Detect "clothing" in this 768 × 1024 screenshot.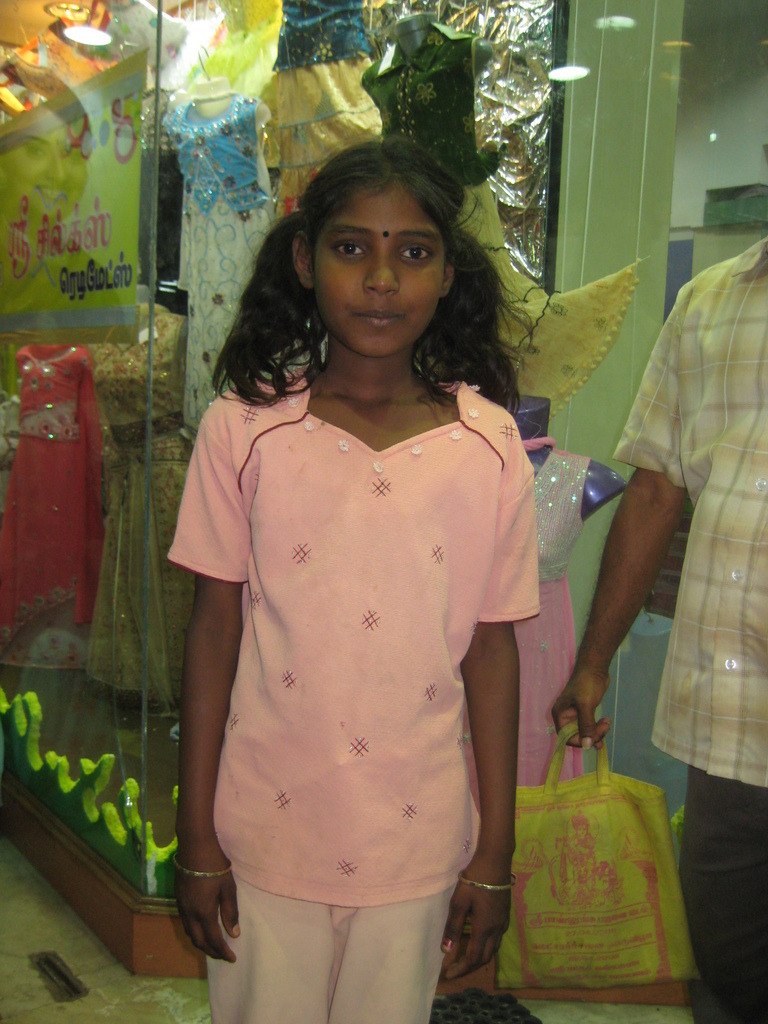
Detection: 159:80:280:428.
